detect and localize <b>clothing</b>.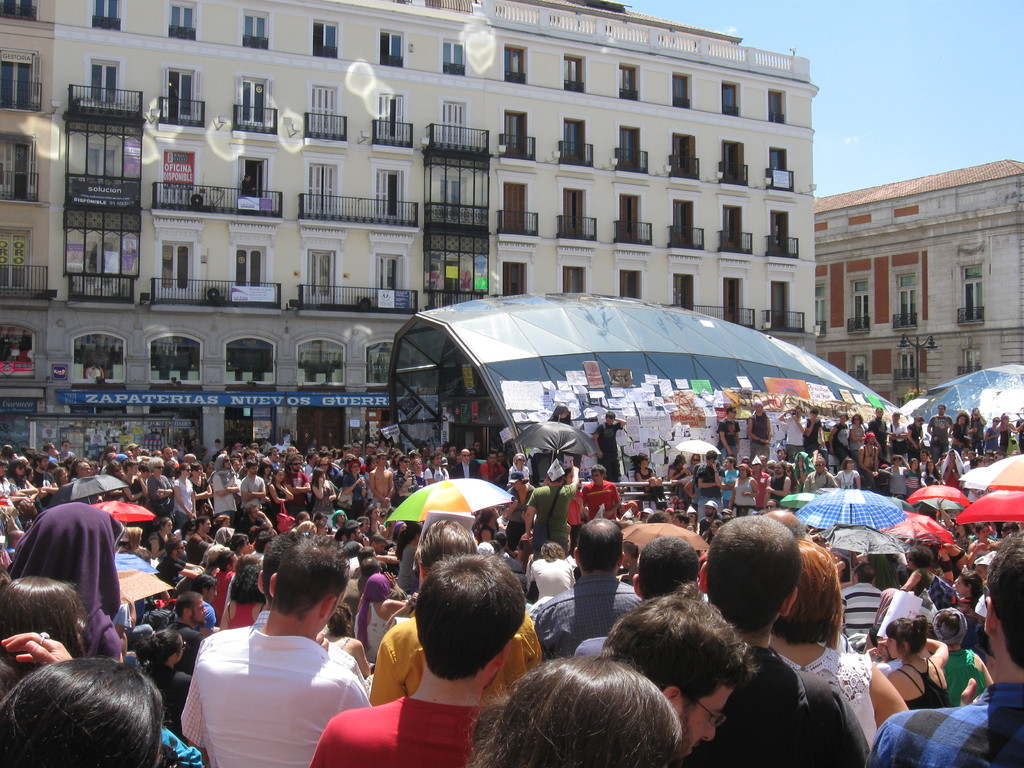
Localized at [x1=11, y1=504, x2=156, y2=694].
